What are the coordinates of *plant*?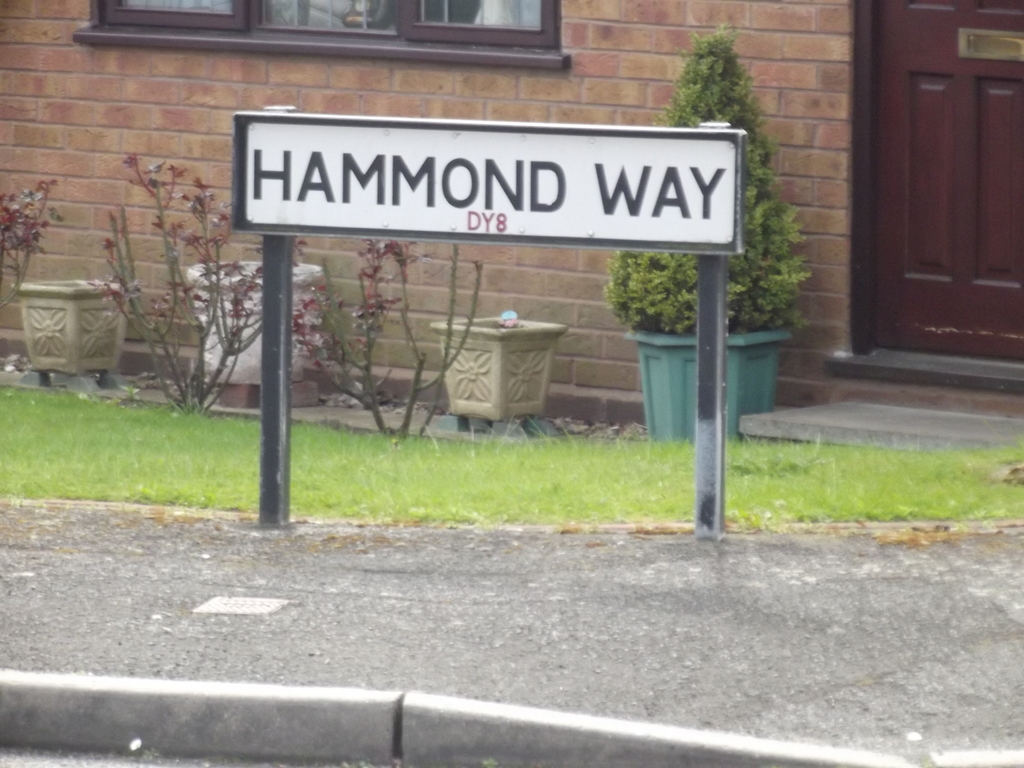
region(323, 214, 504, 450).
